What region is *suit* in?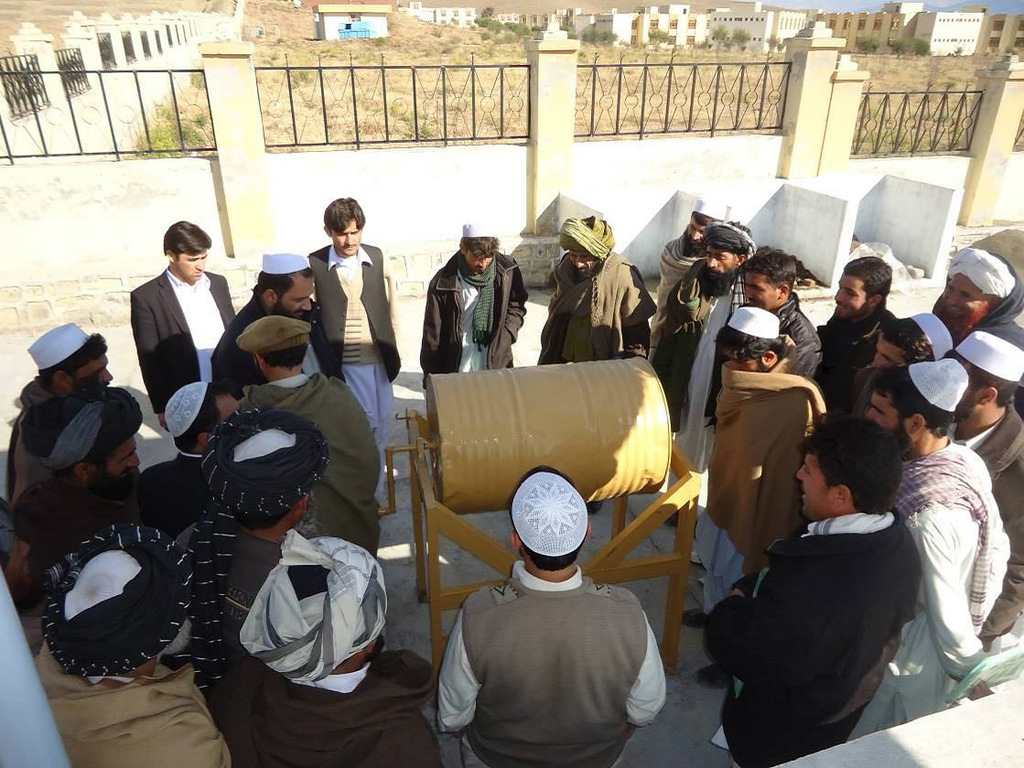
<bbox>124, 261, 247, 416</bbox>.
